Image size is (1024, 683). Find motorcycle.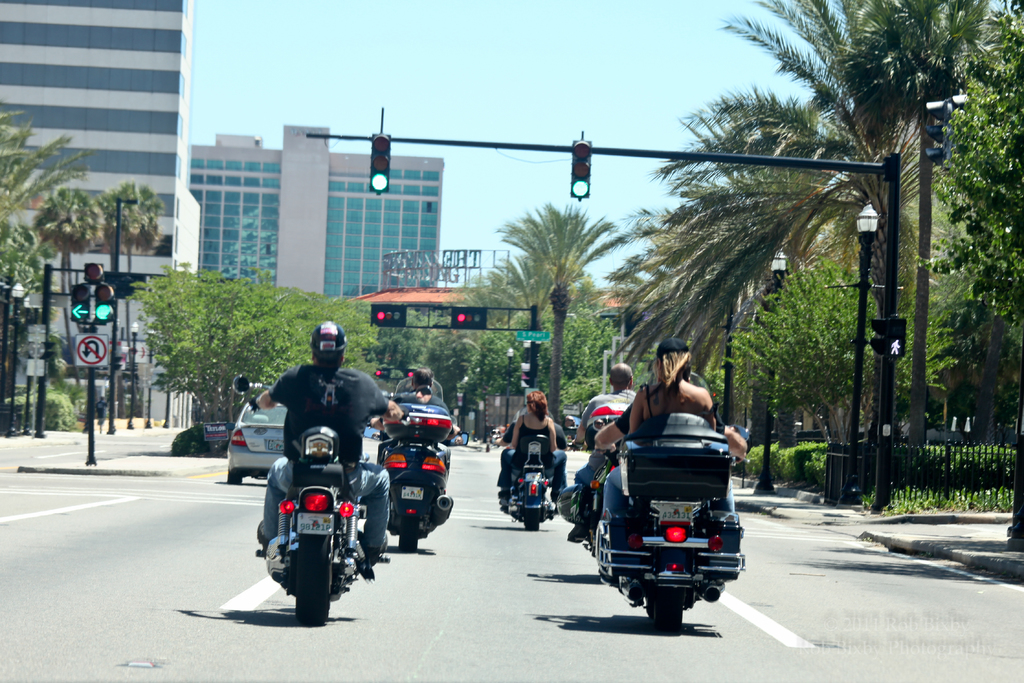
[left=380, top=377, right=468, bottom=548].
